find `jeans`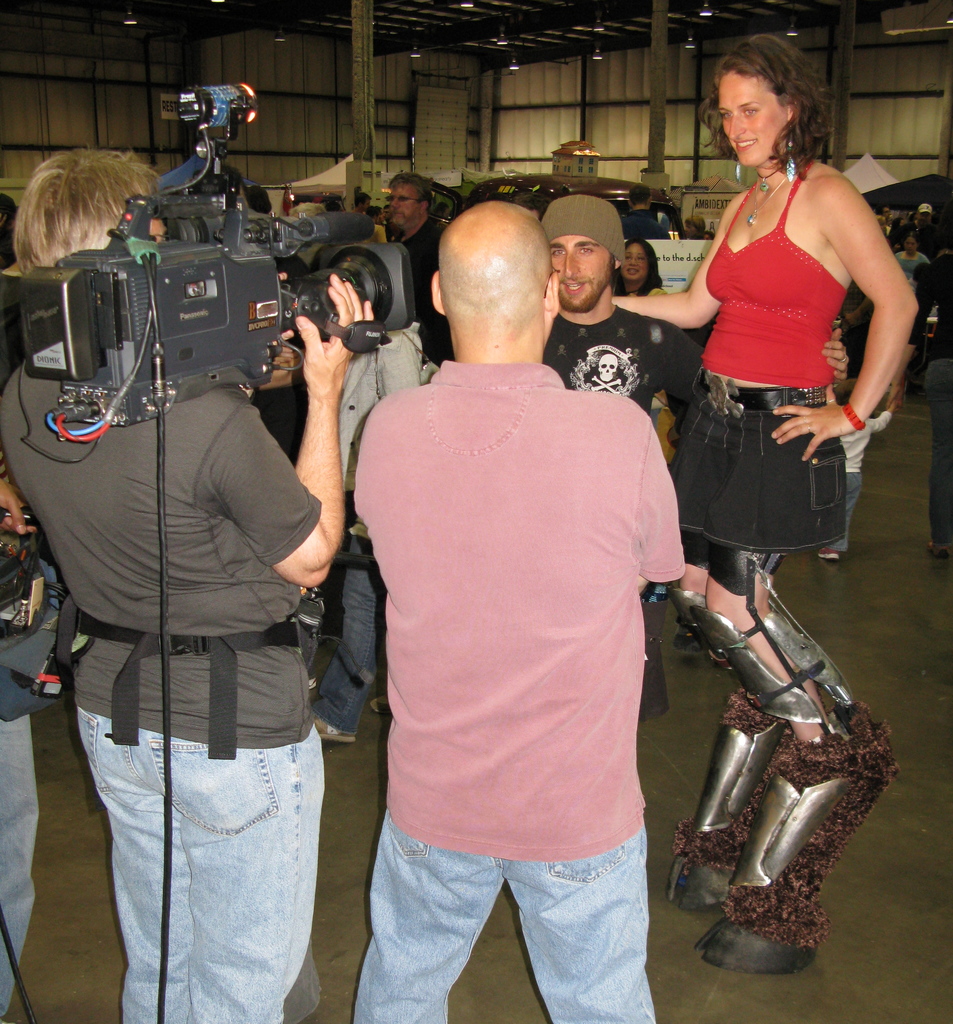
Rect(346, 810, 650, 1023)
